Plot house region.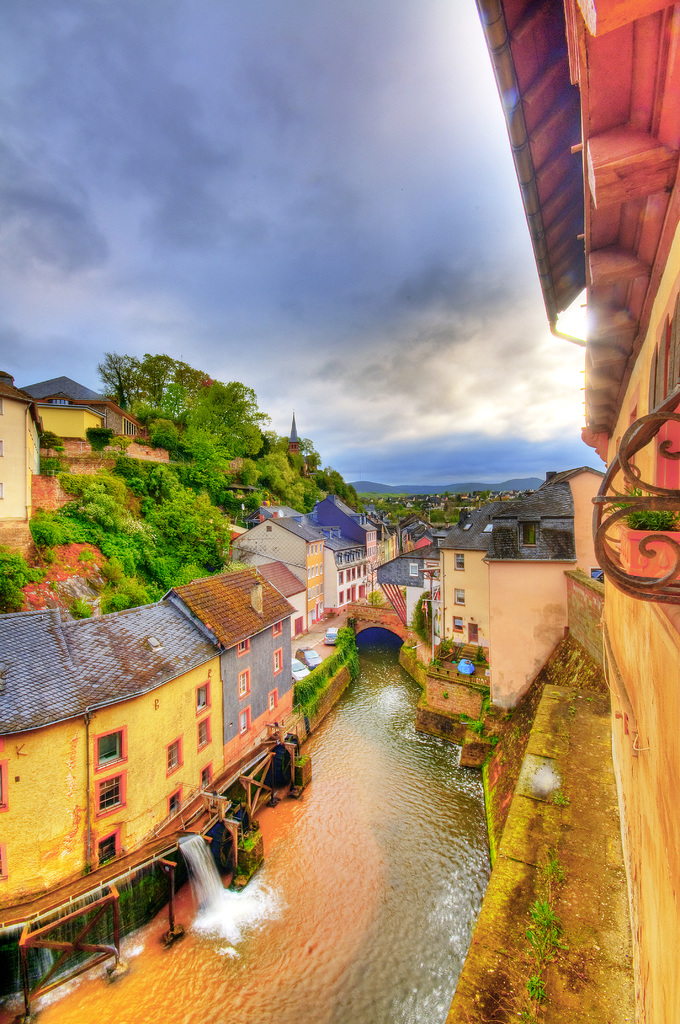
Plotted at (0, 364, 52, 536).
